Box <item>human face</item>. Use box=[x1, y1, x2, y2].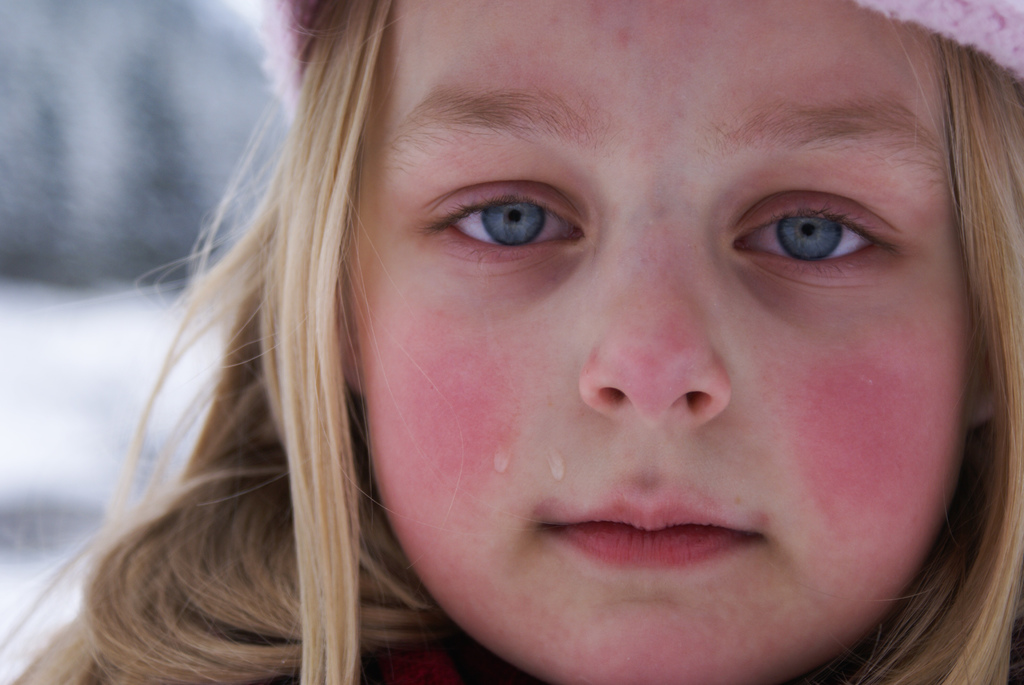
box=[350, 0, 966, 684].
